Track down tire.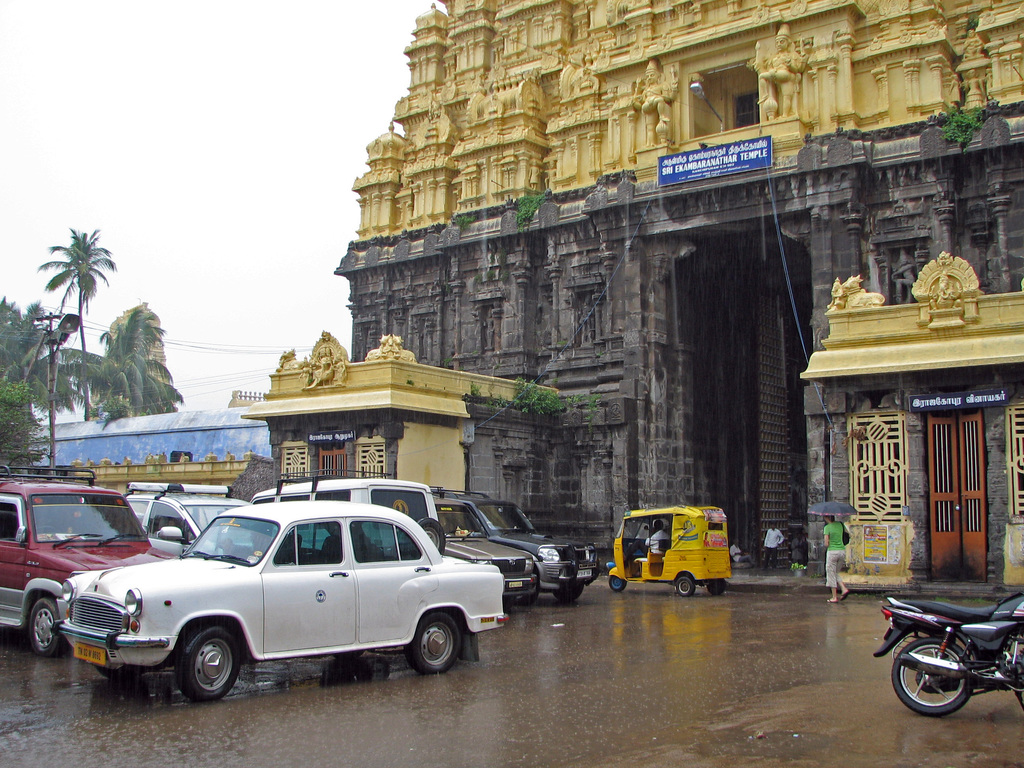
Tracked to (left=707, top=581, right=721, bottom=594).
